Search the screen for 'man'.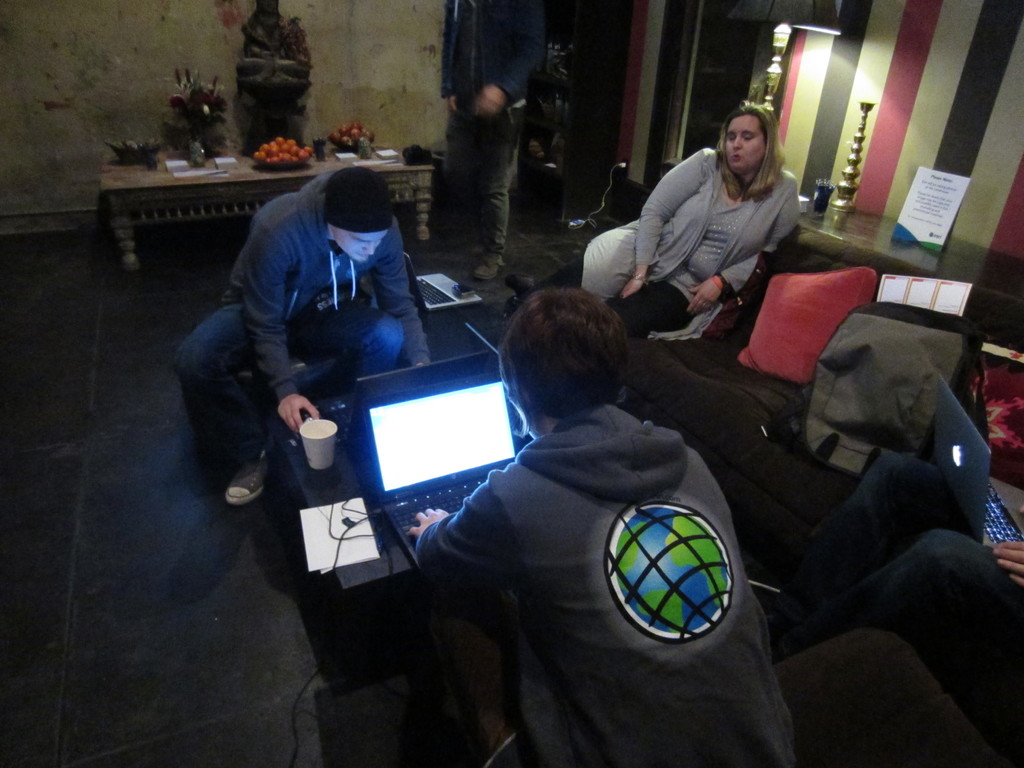
Found at select_region(452, 0, 551, 285).
